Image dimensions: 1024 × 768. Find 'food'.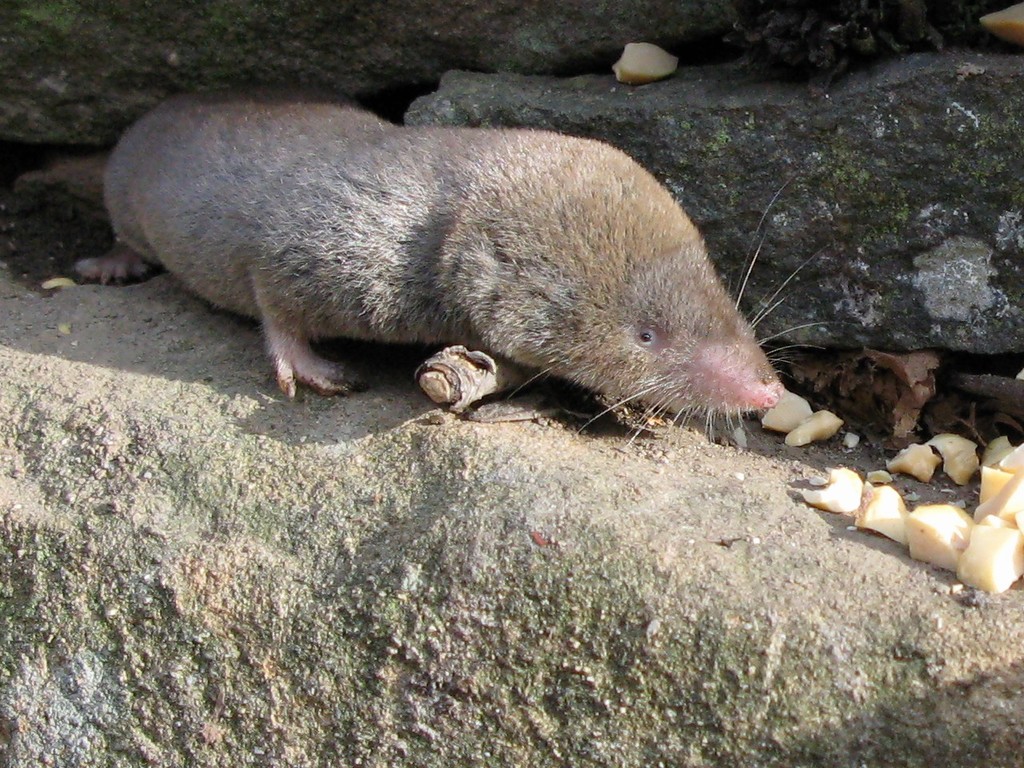
(754,382,815,431).
